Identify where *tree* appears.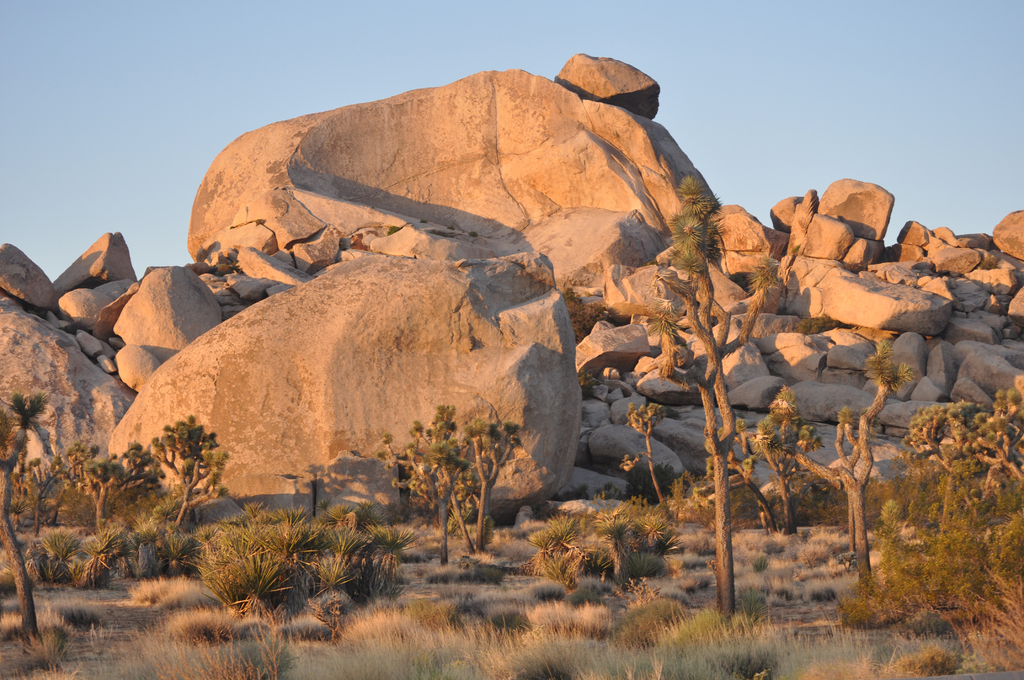
Appears at <region>906, 373, 1023, 527</region>.
